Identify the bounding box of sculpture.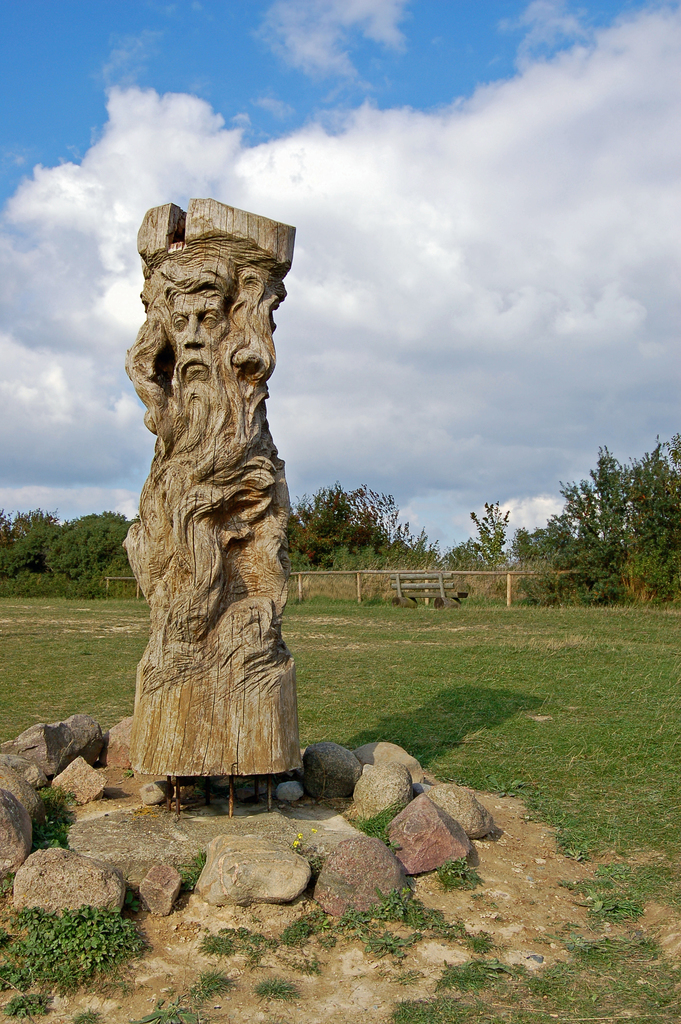
{"left": 117, "top": 177, "right": 307, "bottom": 838}.
